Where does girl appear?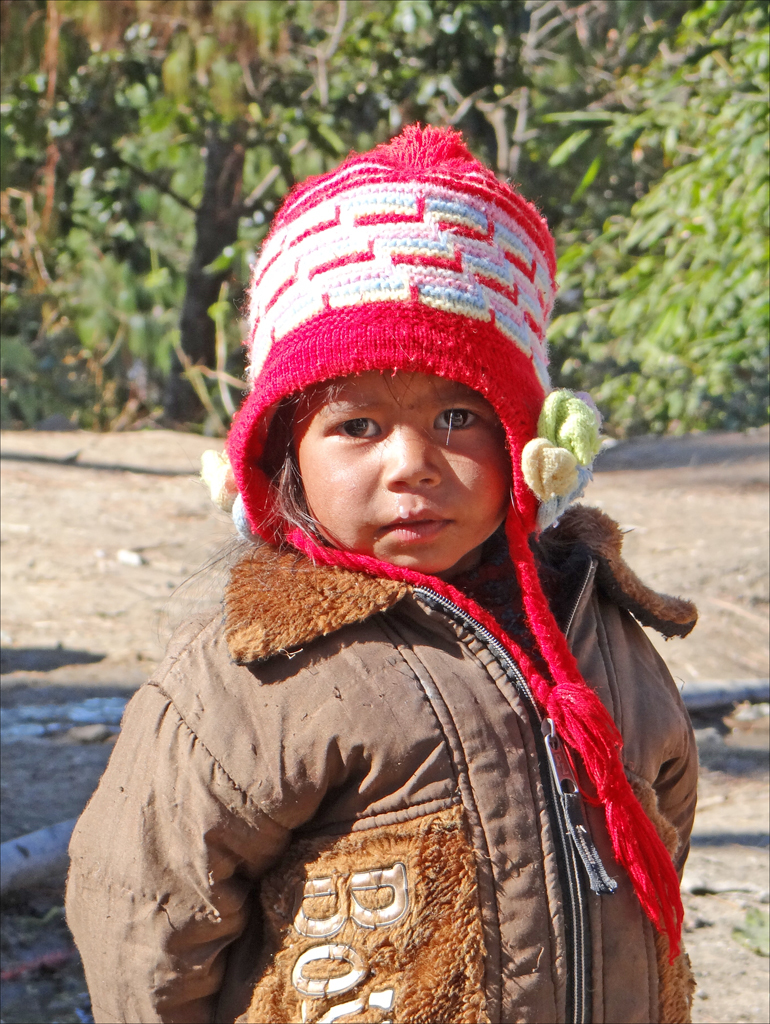
Appears at (x1=64, y1=128, x2=697, y2=1022).
